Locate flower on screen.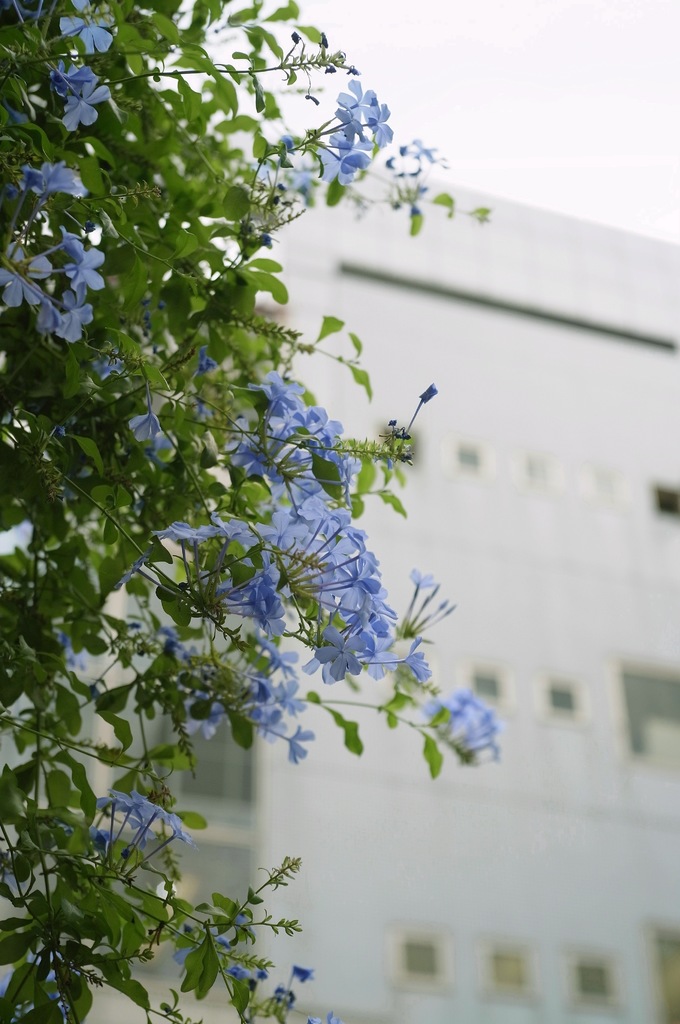
On screen at bbox=[310, 1013, 322, 1023].
